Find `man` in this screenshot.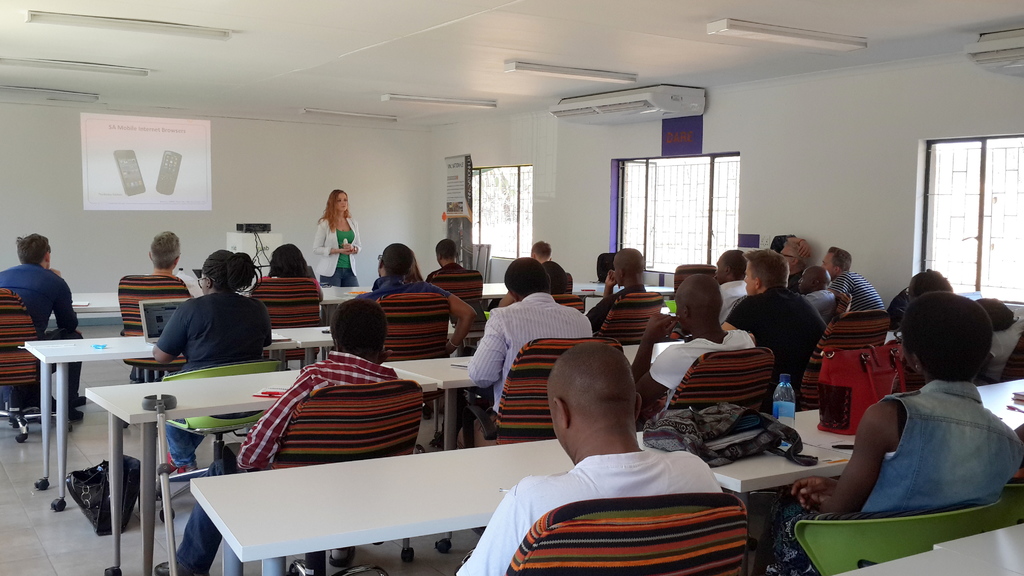
The bounding box for `man` is bbox(140, 300, 403, 575).
